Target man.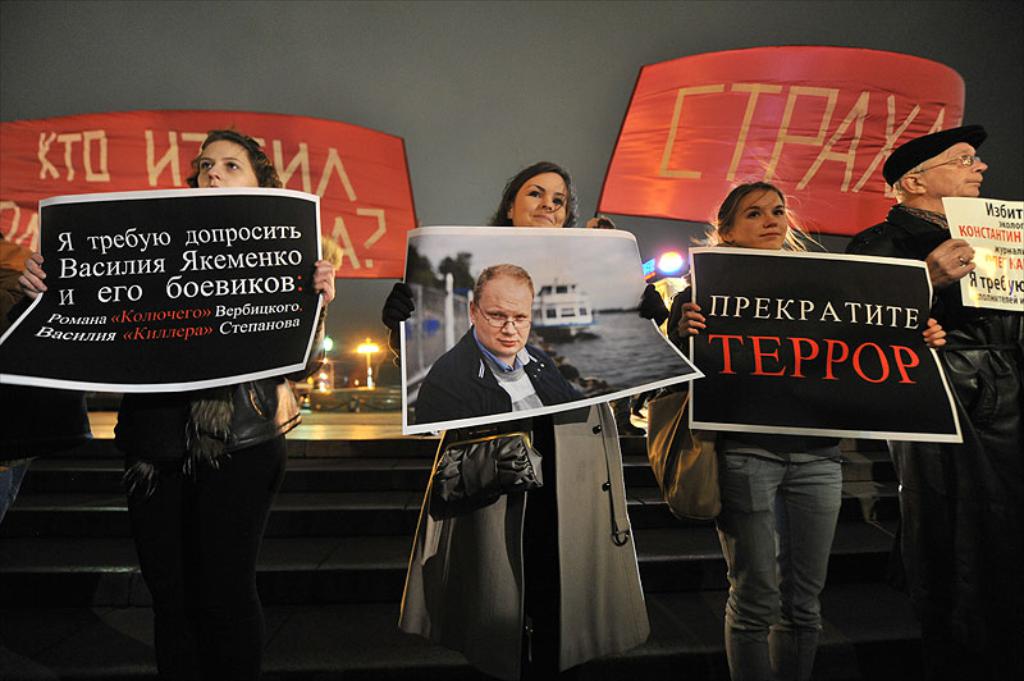
Target region: left=837, top=125, right=1023, bottom=645.
